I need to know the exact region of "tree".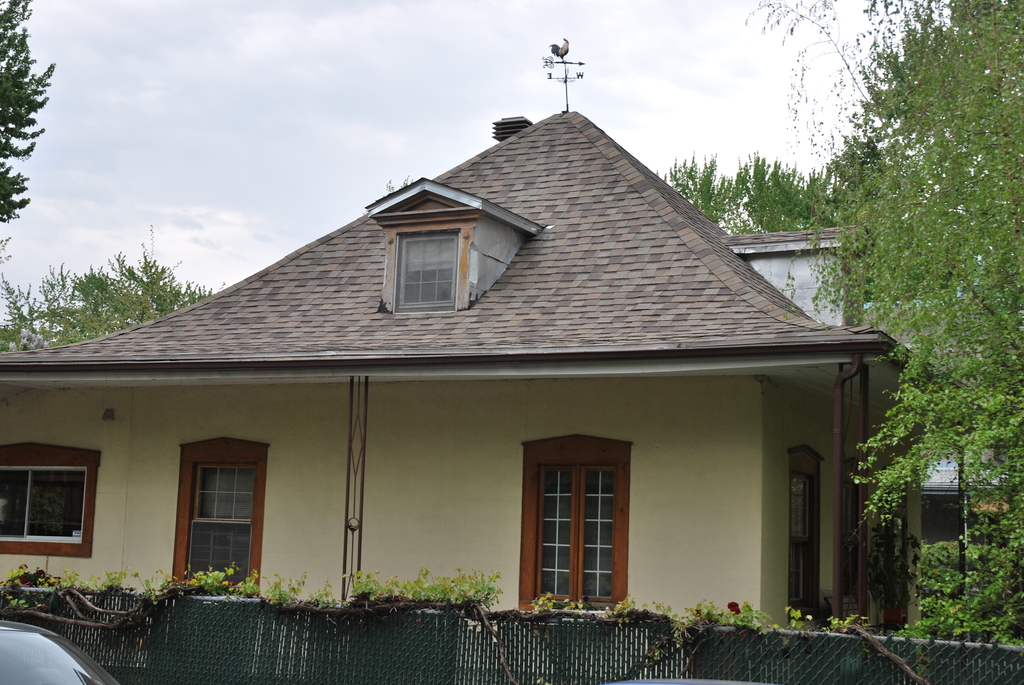
Region: 0 0 42 239.
